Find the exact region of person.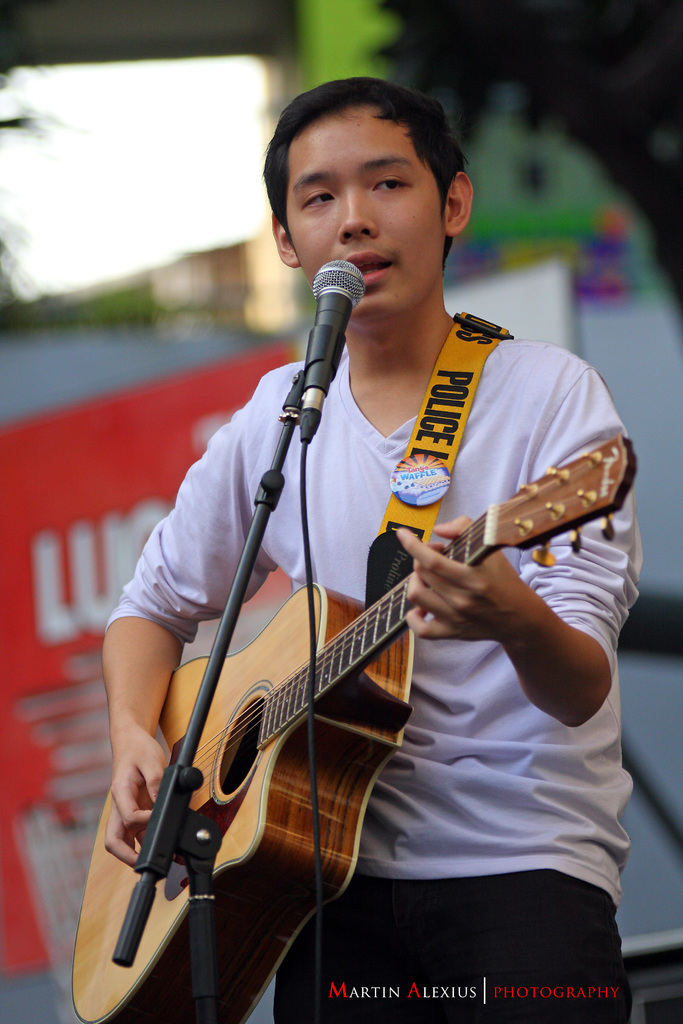
Exact region: 92,68,640,1023.
